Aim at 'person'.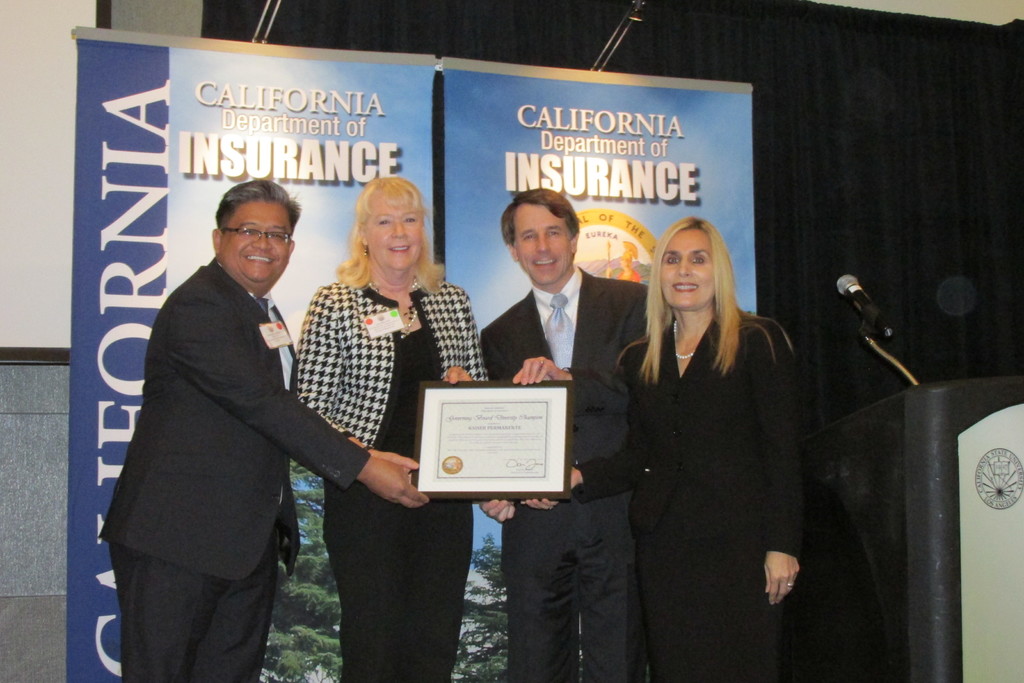
Aimed at <region>293, 169, 489, 682</region>.
